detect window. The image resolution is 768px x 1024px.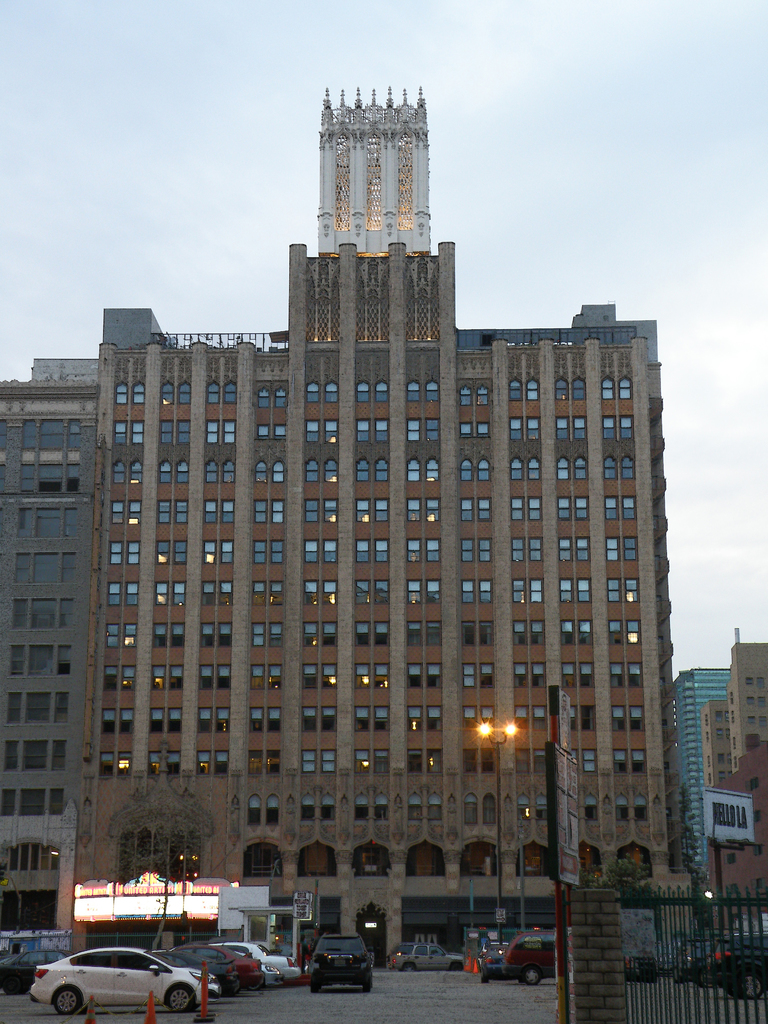
bbox(179, 383, 191, 403).
